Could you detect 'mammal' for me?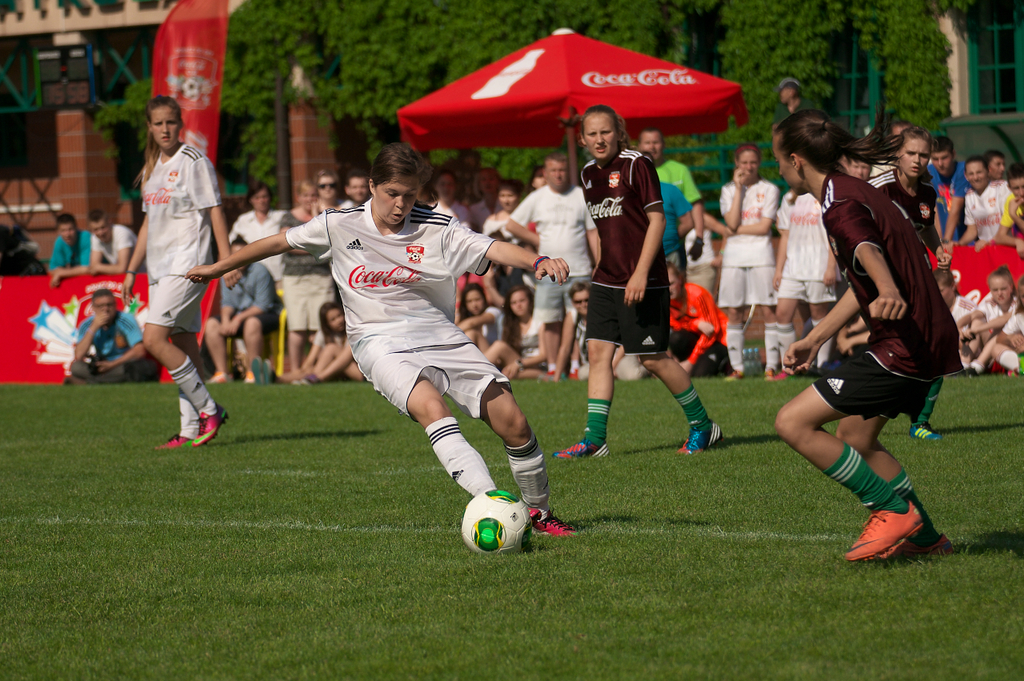
Detection result: detection(990, 273, 1023, 374).
